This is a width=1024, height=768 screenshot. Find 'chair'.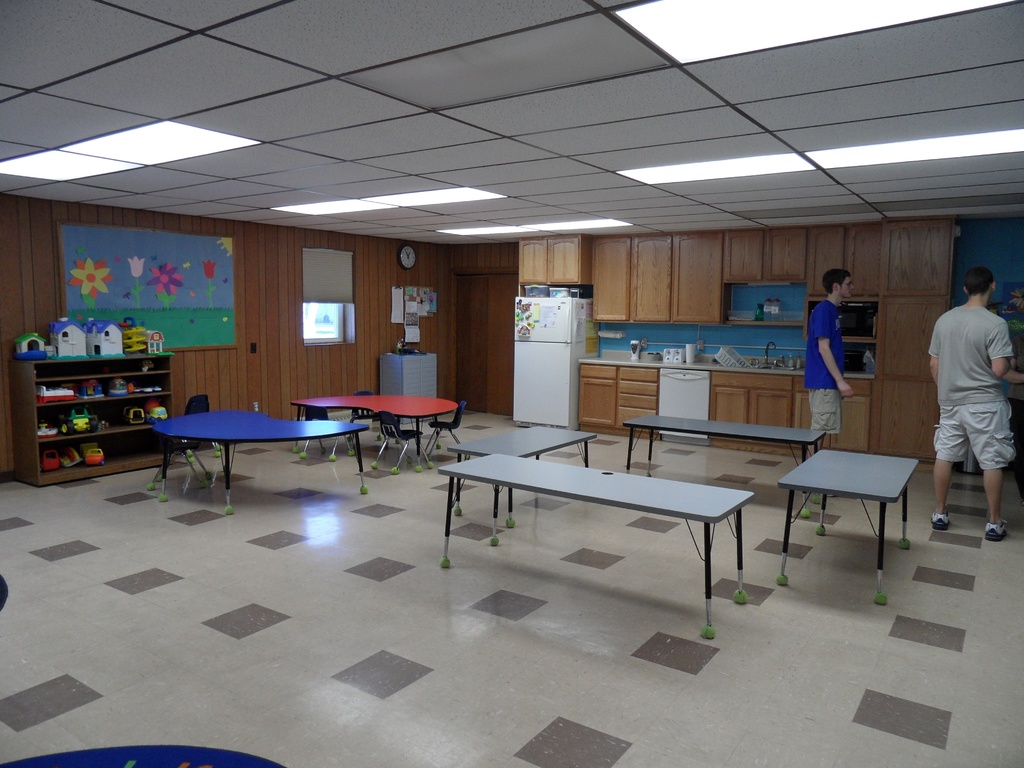
Bounding box: locate(369, 412, 427, 476).
